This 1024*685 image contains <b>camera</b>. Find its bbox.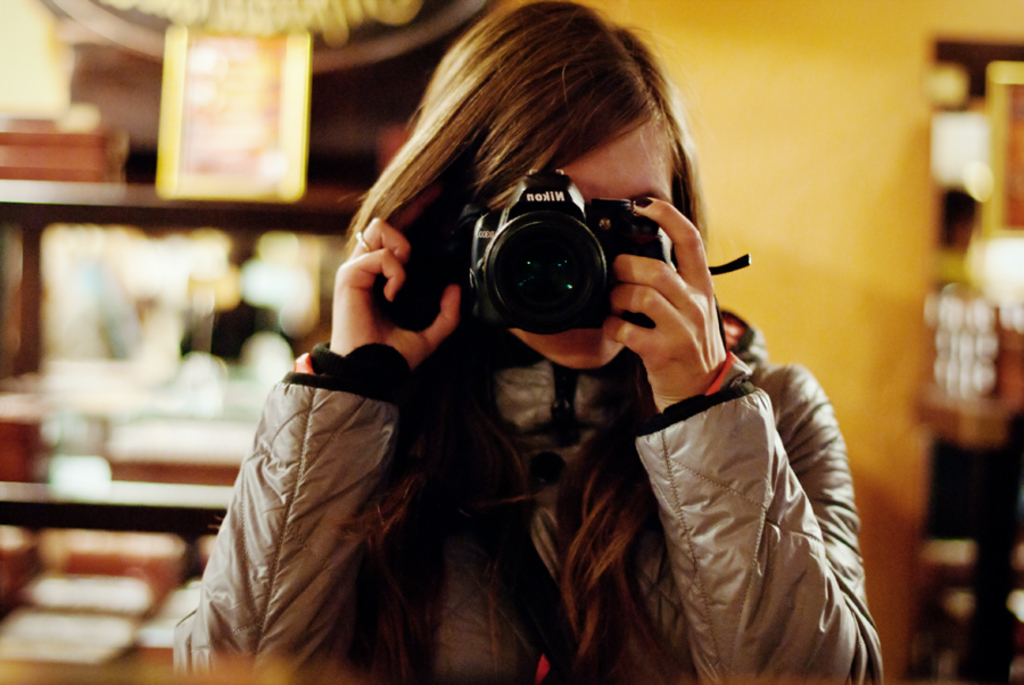
bbox=[370, 168, 671, 344].
